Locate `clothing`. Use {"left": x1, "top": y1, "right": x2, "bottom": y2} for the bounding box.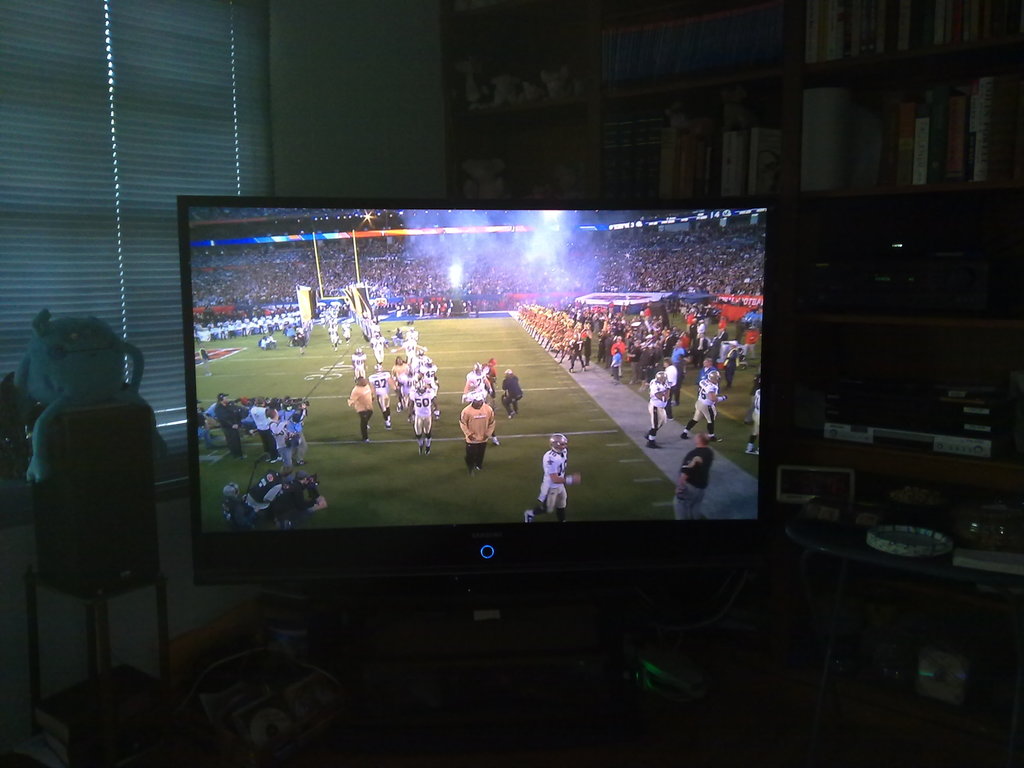
{"left": 613, "top": 354, "right": 621, "bottom": 378}.
